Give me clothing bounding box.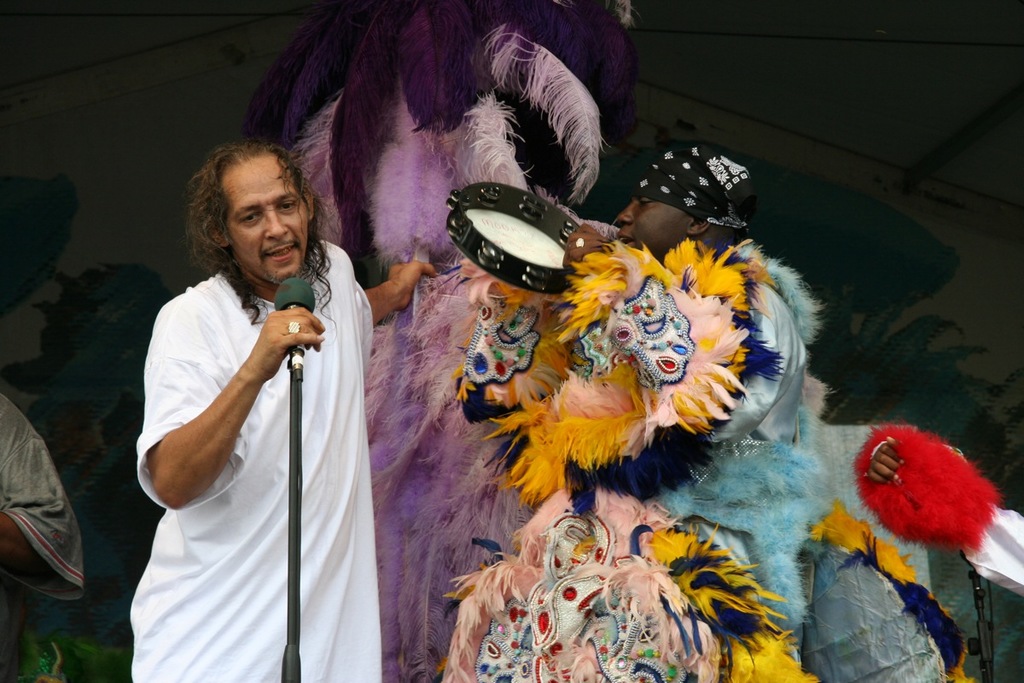
<region>3, 388, 79, 647</region>.
